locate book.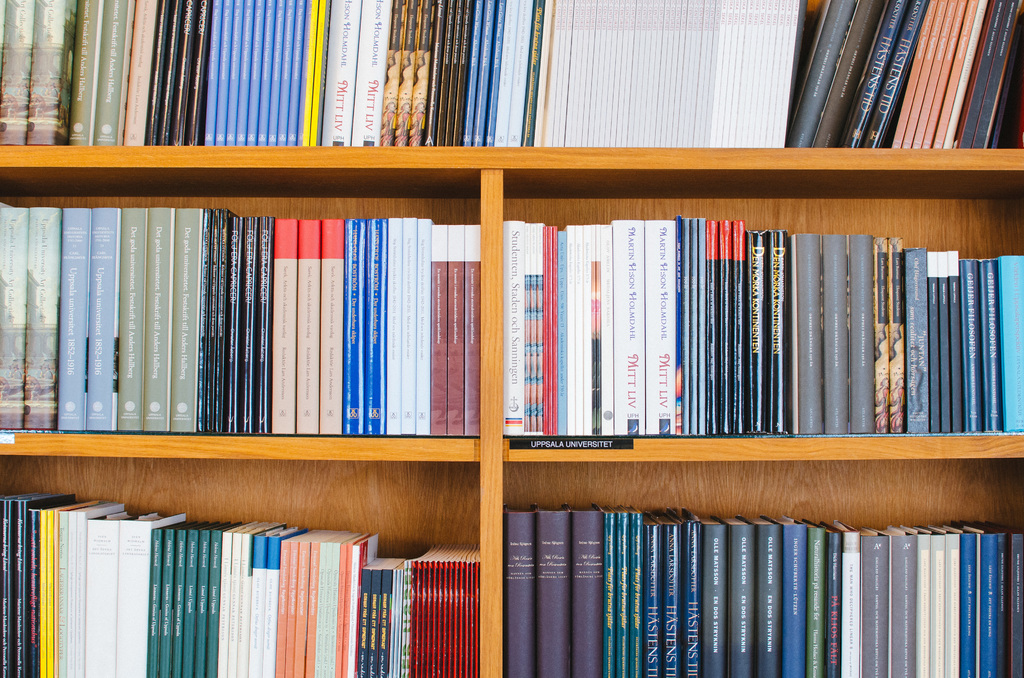
Bounding box: detection(968, 528, 1001, 677).
